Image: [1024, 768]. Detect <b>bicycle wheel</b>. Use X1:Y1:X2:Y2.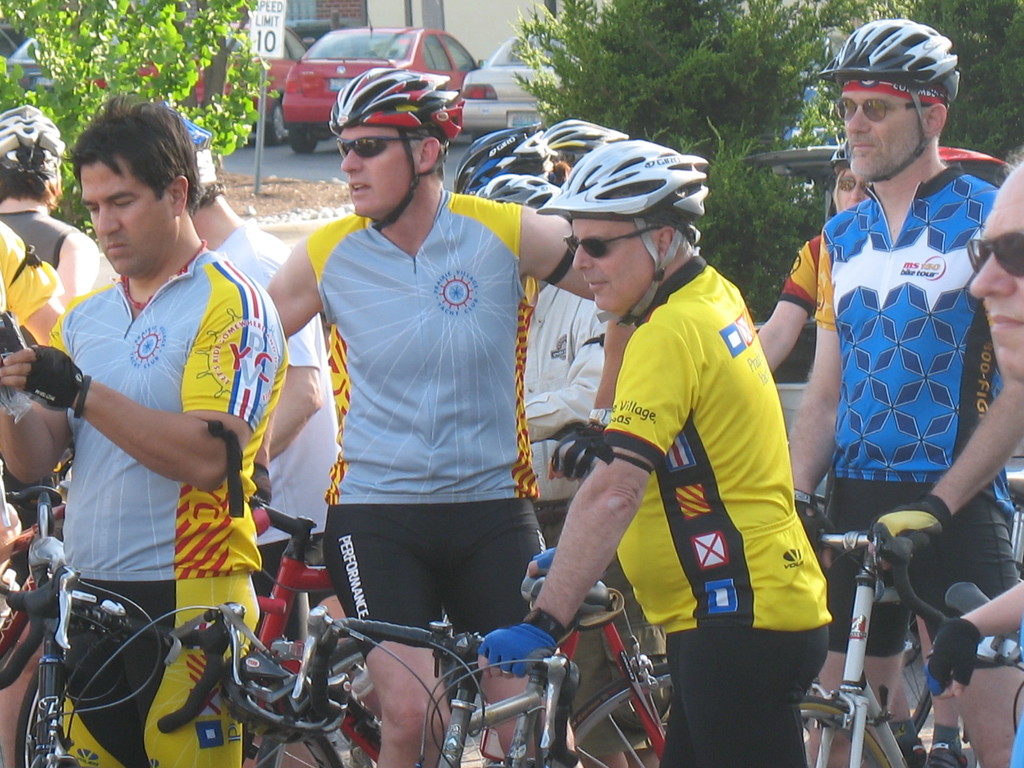
545:654:666:767.
